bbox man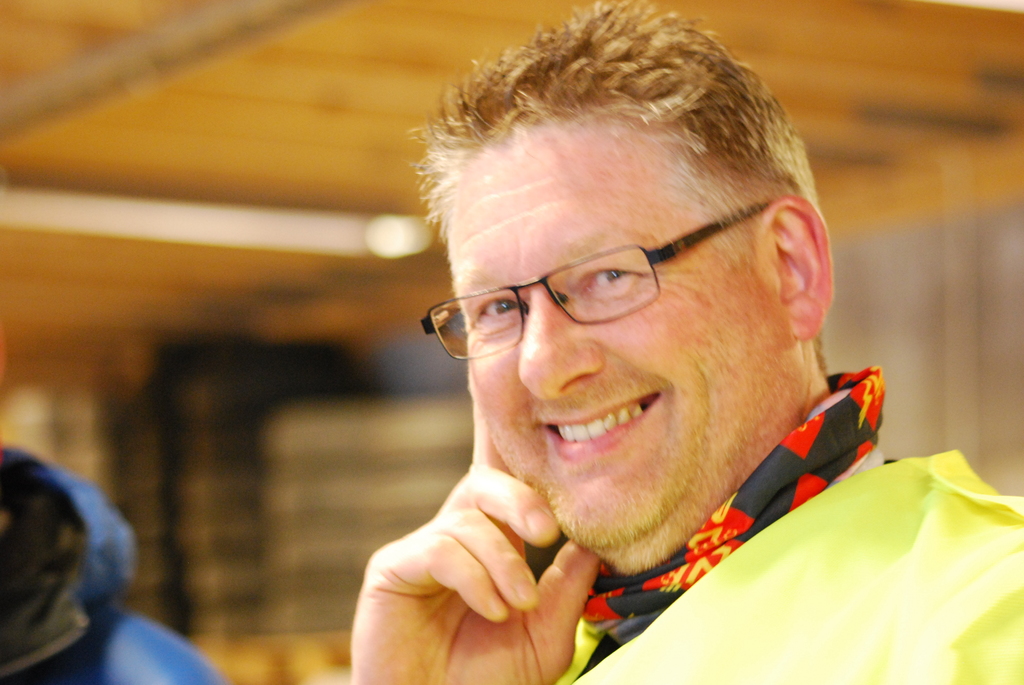
locate(351, 0, 1023, 684)
